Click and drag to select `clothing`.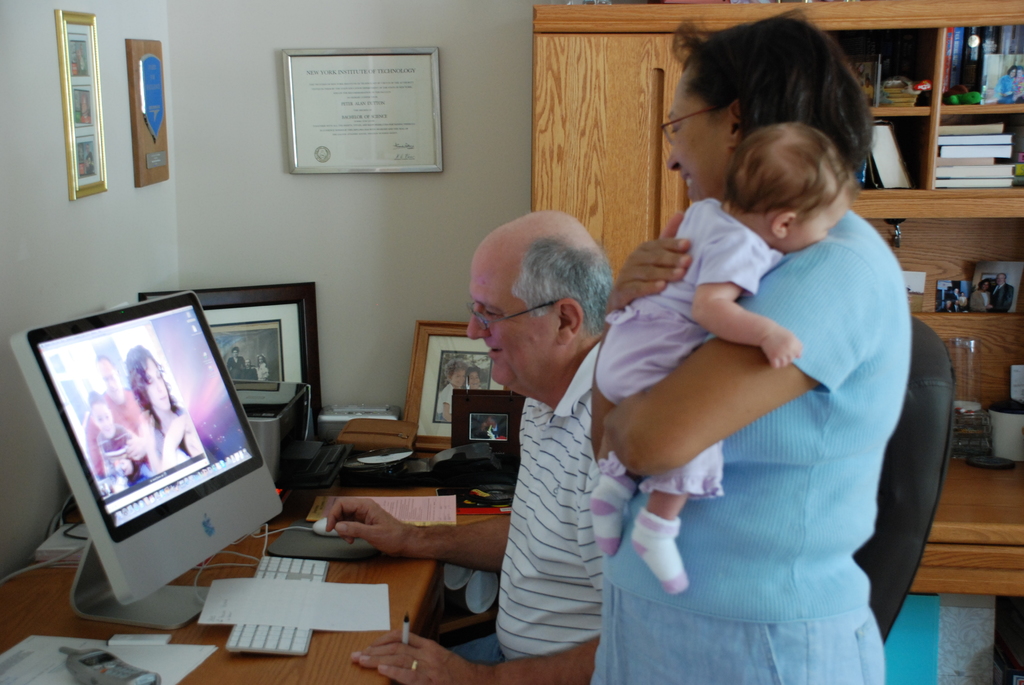
Selection: 590, 189, 779, 496.
